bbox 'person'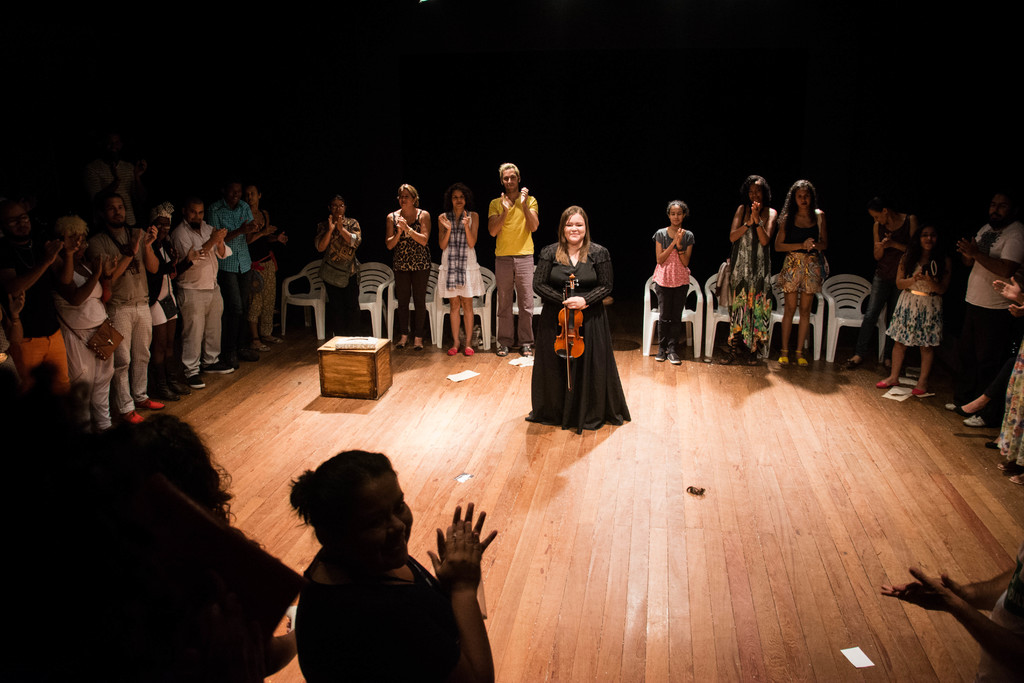
BBox(491, 161, 543, 356)
